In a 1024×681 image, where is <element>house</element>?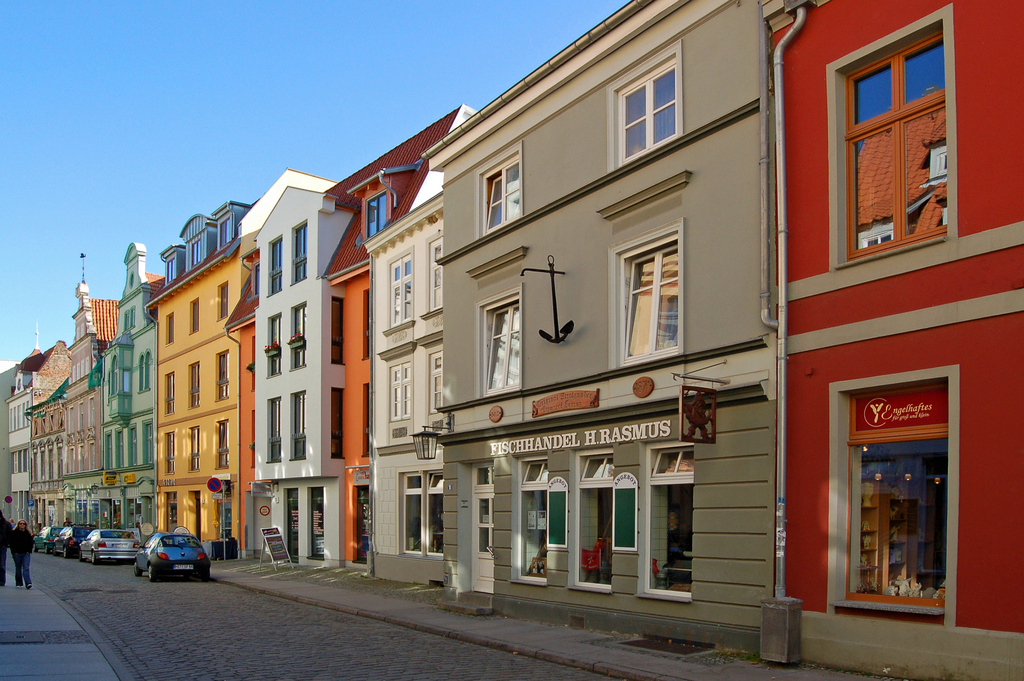
rect(132, 162, 280, 548).
